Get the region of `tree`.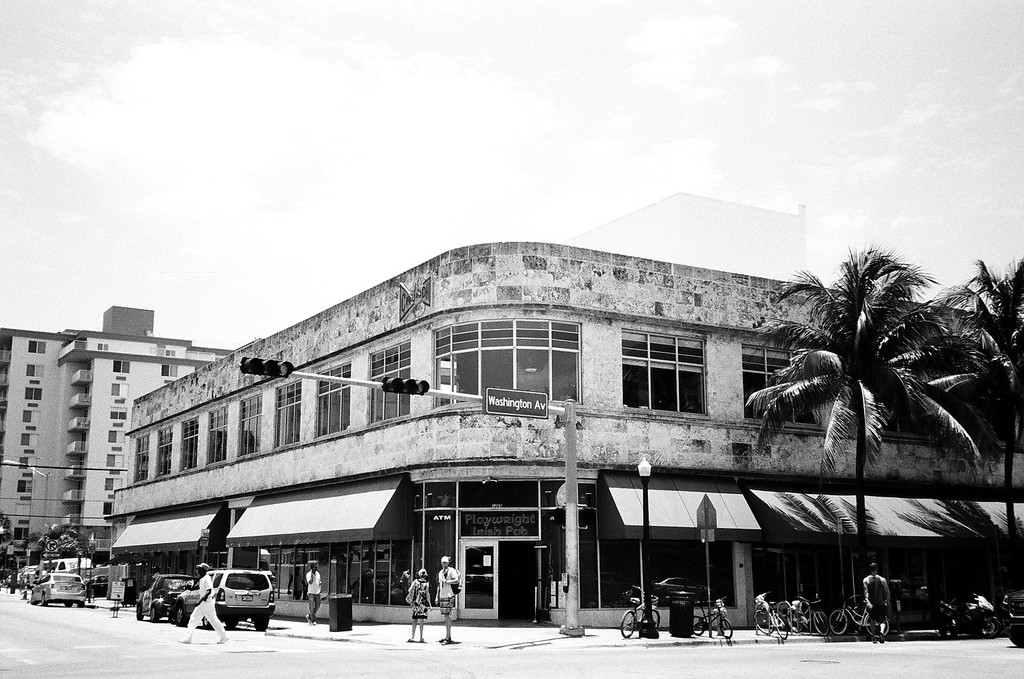
left=745, top=245, right=982, bottom=617.
